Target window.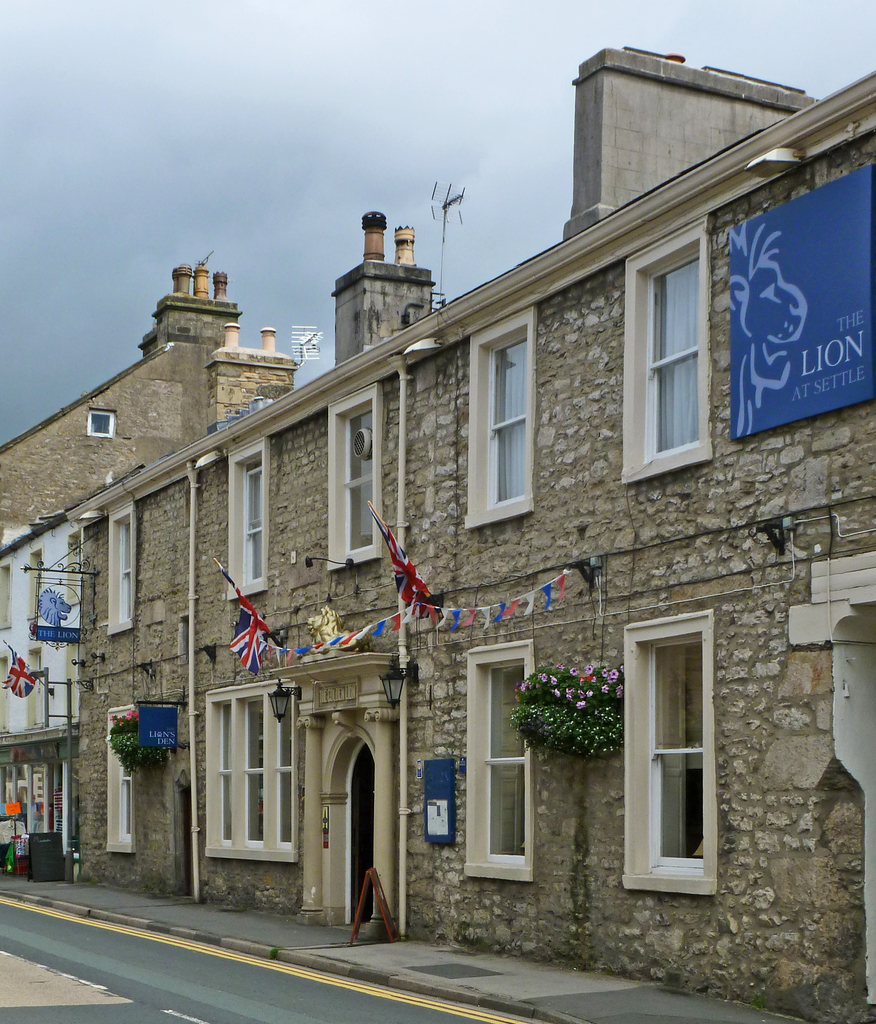
Target region: crop(455, 643, 541, 881).
